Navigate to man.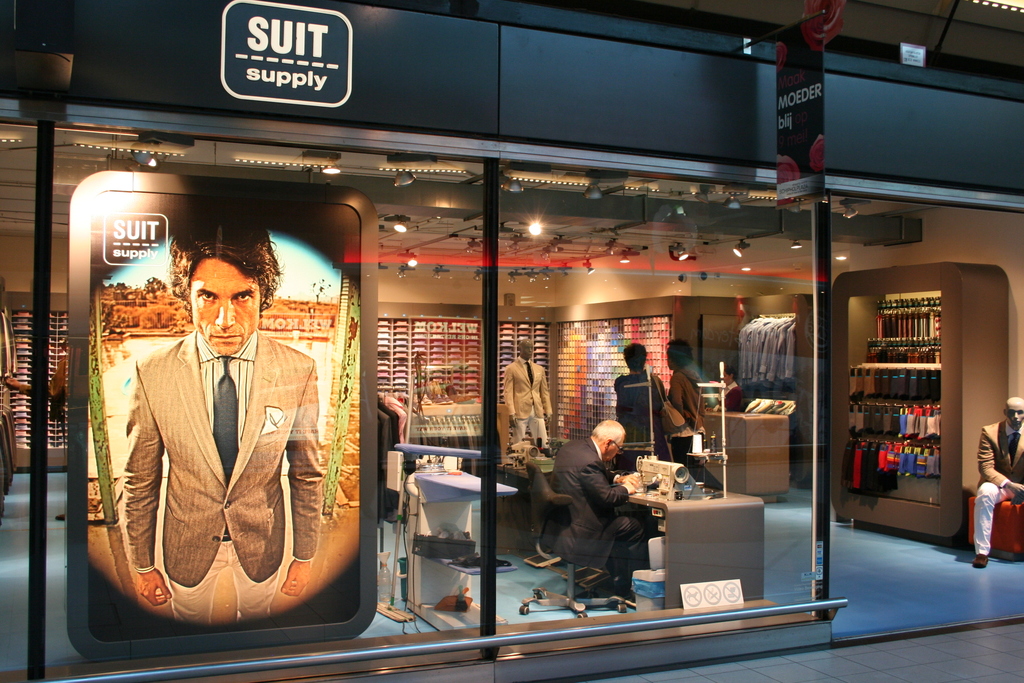
Navigation target: 126/220/318/623.
